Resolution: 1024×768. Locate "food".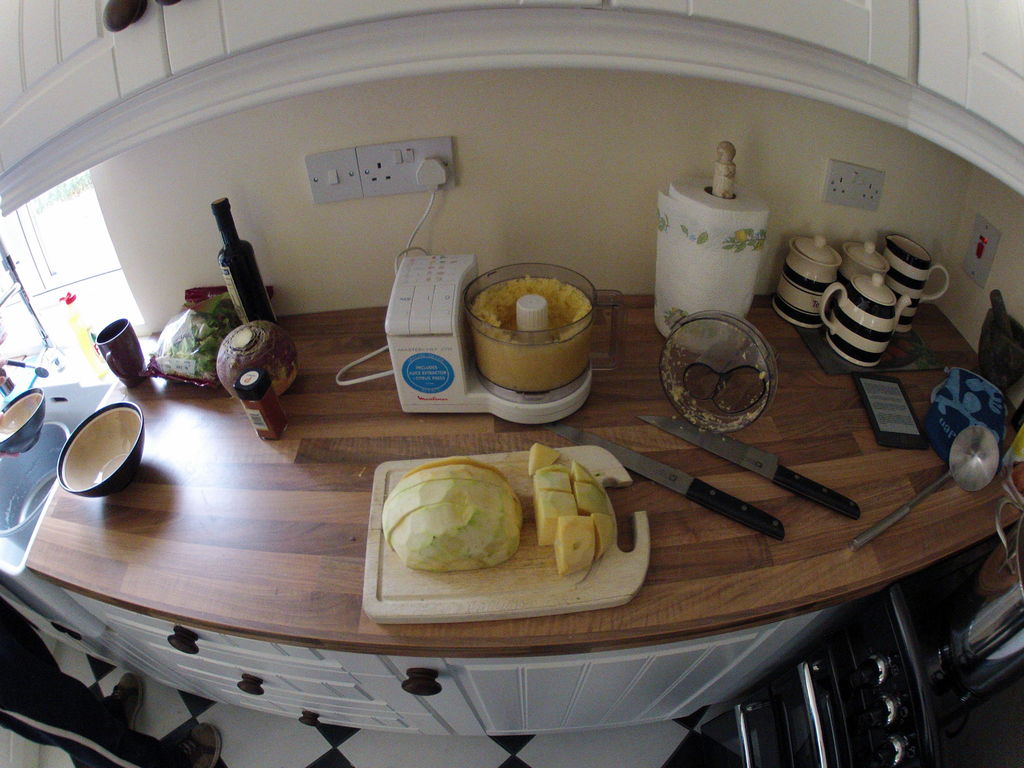
bbox(383, 454, 521, 572).
